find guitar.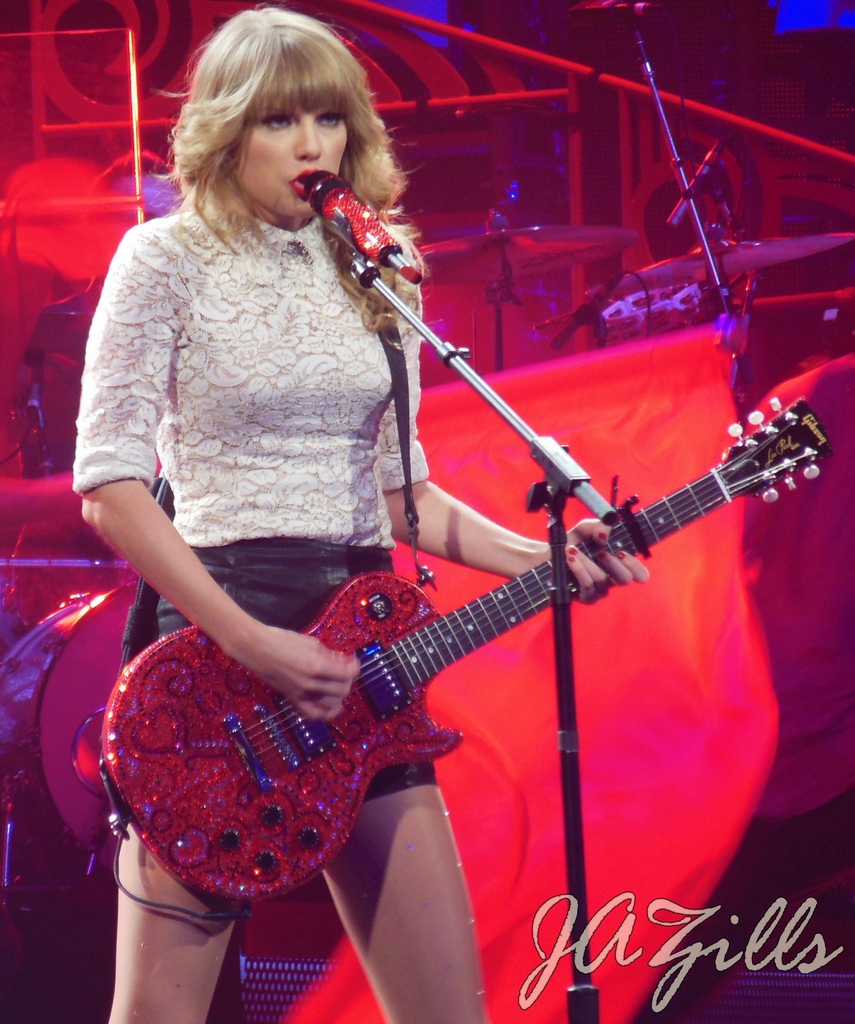
(90, 401, 812, 899).
